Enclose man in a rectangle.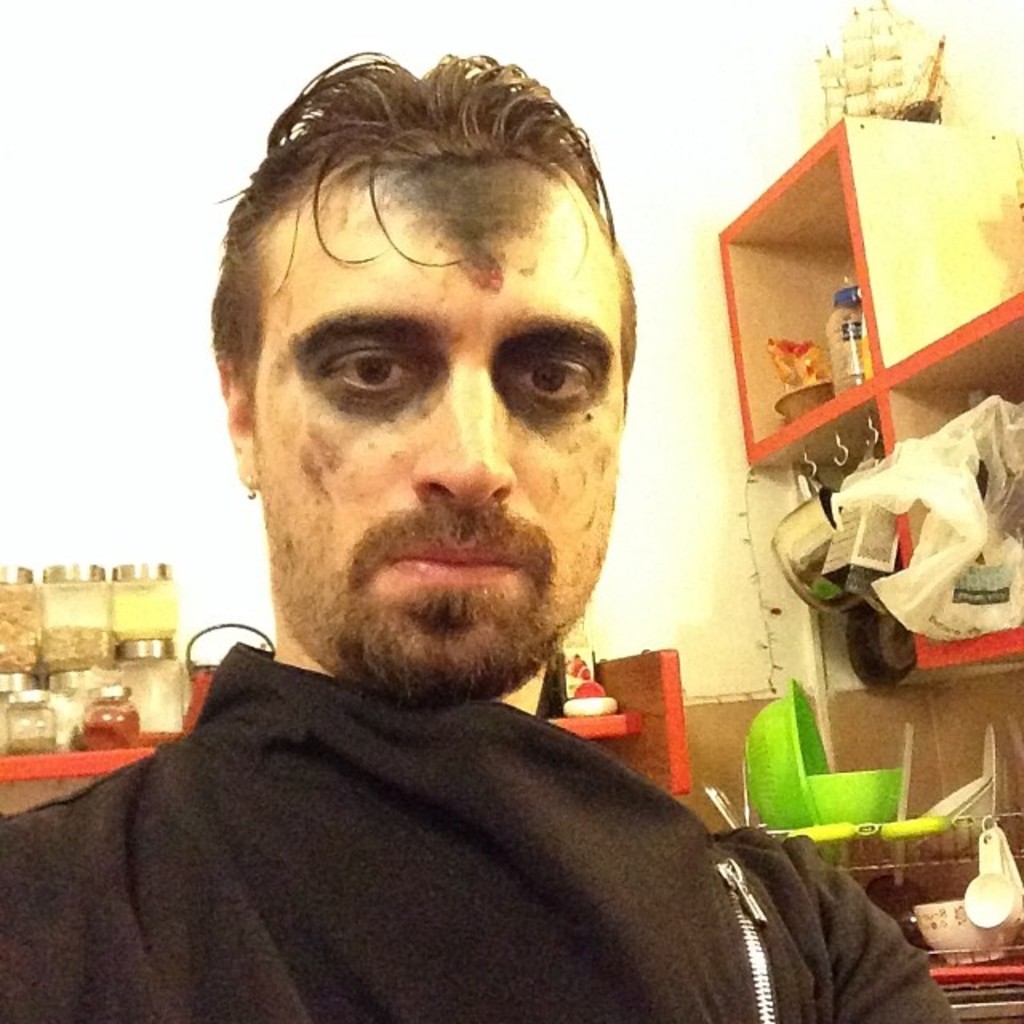
x1=34 y1=88 x2=862 y2=1022.
